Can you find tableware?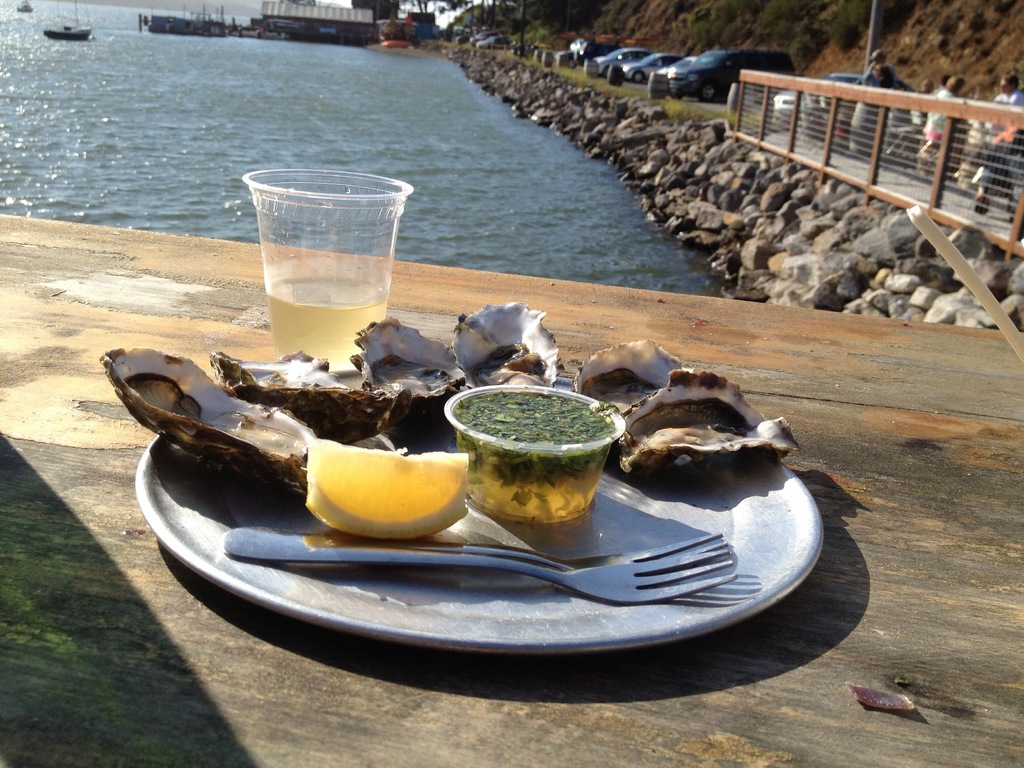
Yes, bounding box: bbox(446, 394, 614, 534).
